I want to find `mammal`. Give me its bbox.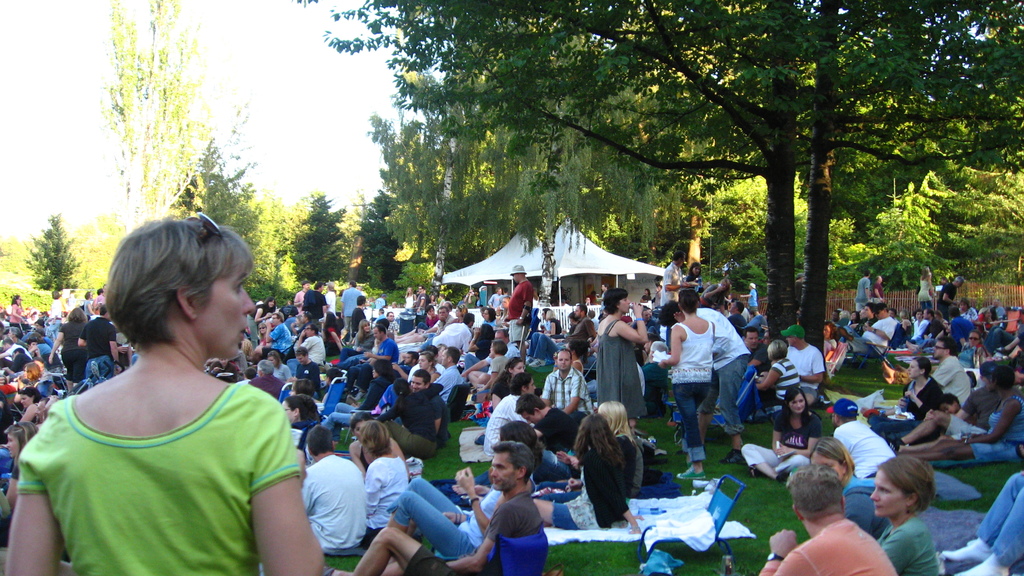
(2,218,322,568).
